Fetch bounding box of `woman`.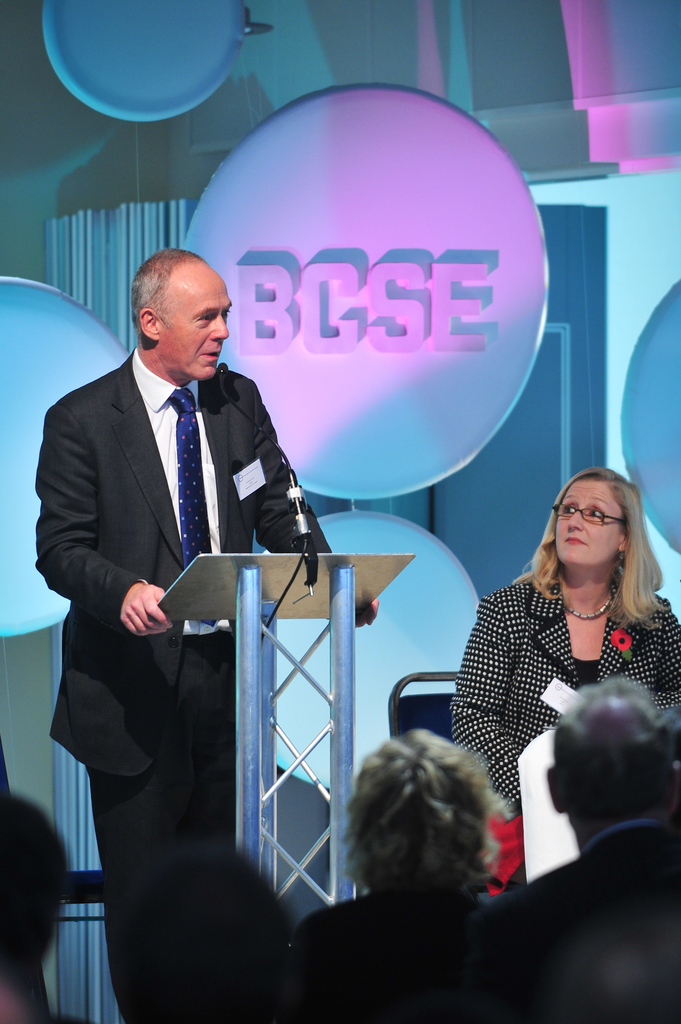
Bbox: left=444, top=452, right=675, bottom=849.
